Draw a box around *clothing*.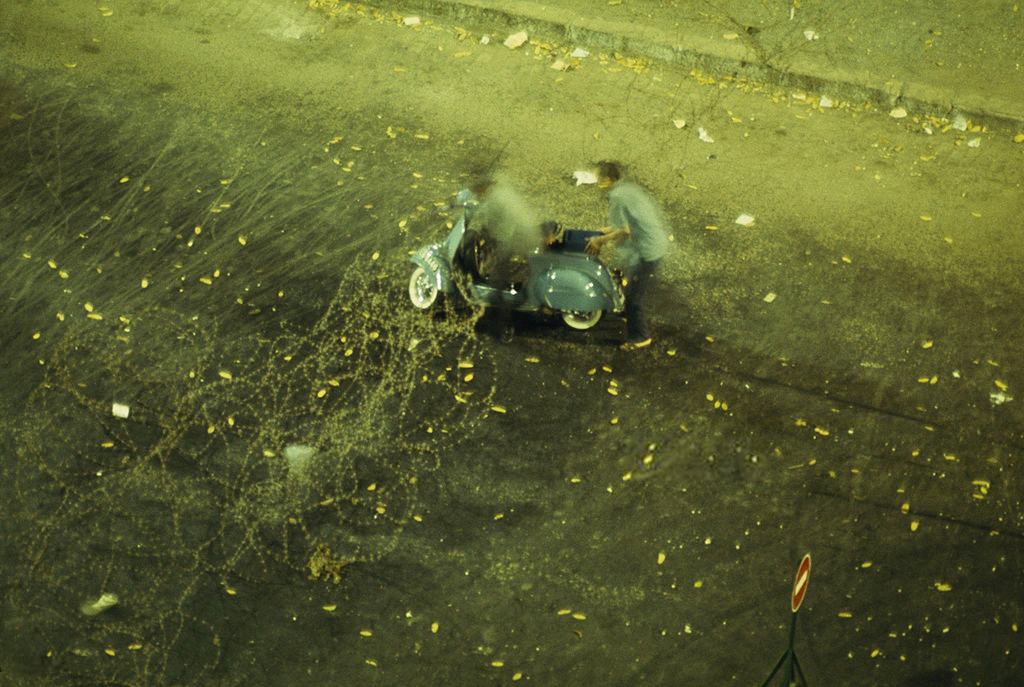
locate(605, 178, 666, 338).
